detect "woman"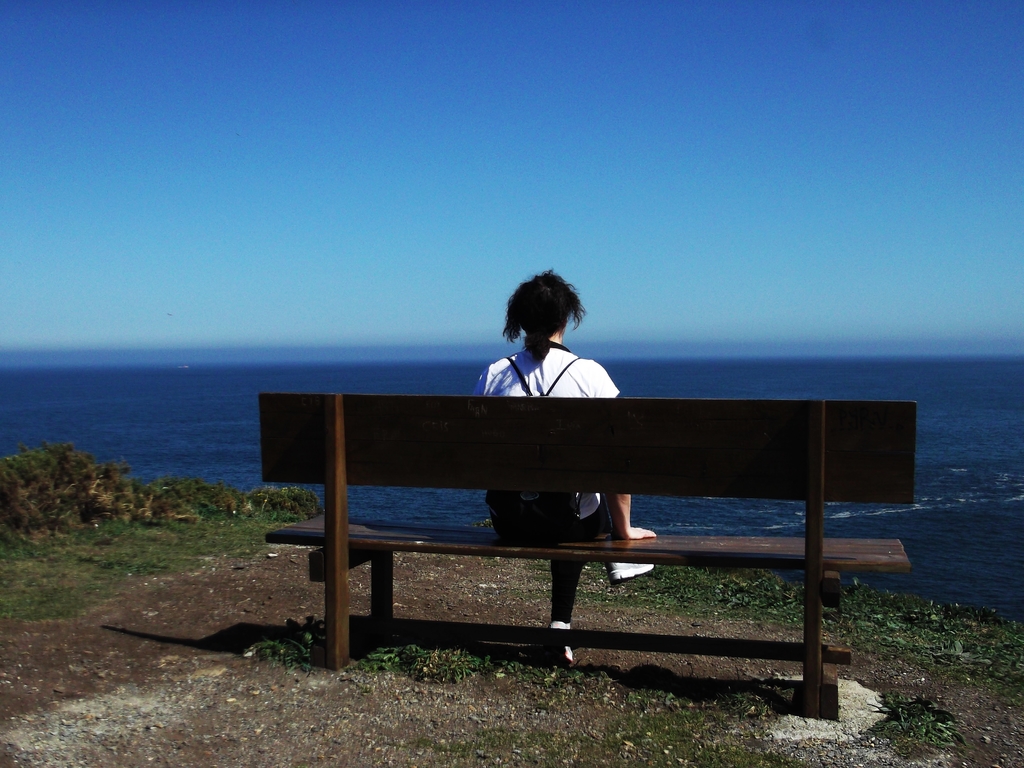
pyautogui.locateOnScreen(483, 262, 664, 671)
